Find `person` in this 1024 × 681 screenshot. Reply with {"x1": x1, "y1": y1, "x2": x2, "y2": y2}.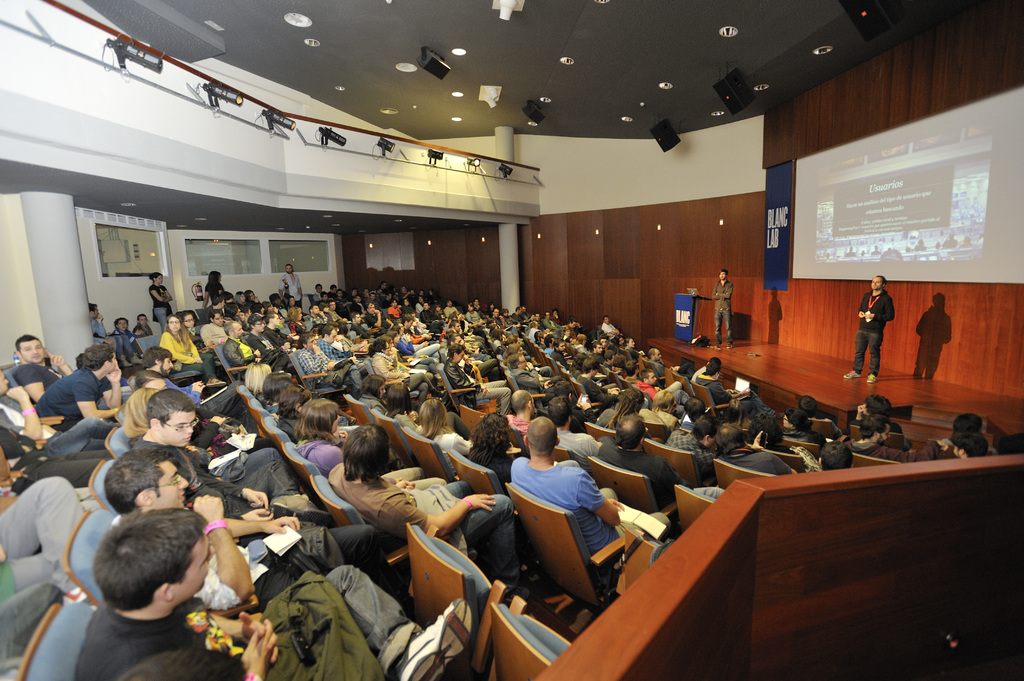
{"x1": 129, "y1": 381, "x2": 324, "y2": 509}.
